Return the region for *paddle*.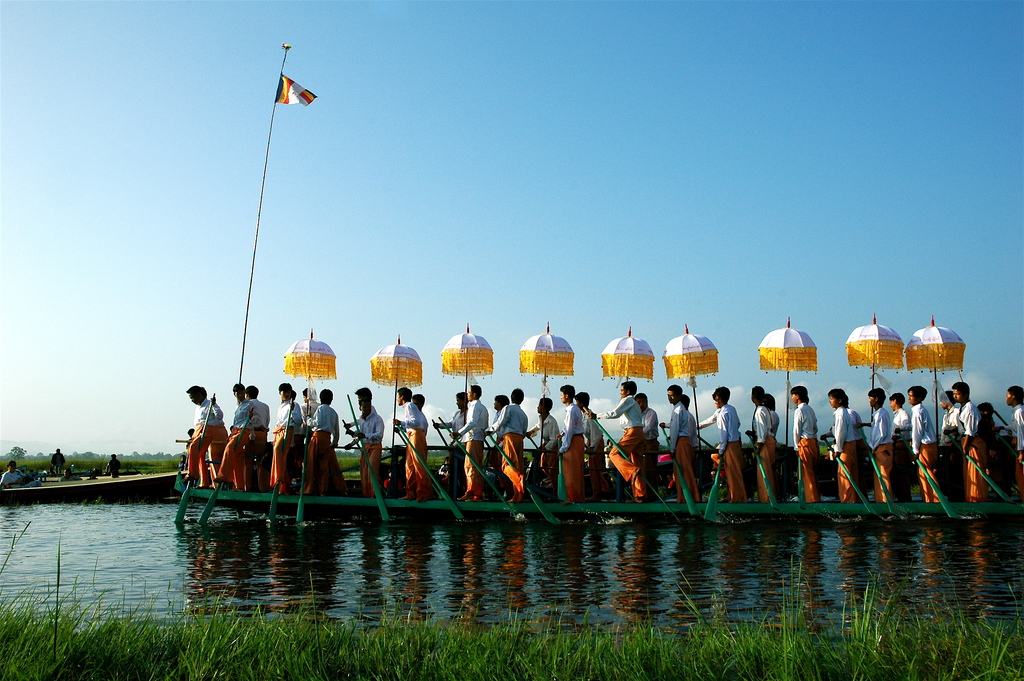
(x1=691, y1=423, x2=734, y2=531).
